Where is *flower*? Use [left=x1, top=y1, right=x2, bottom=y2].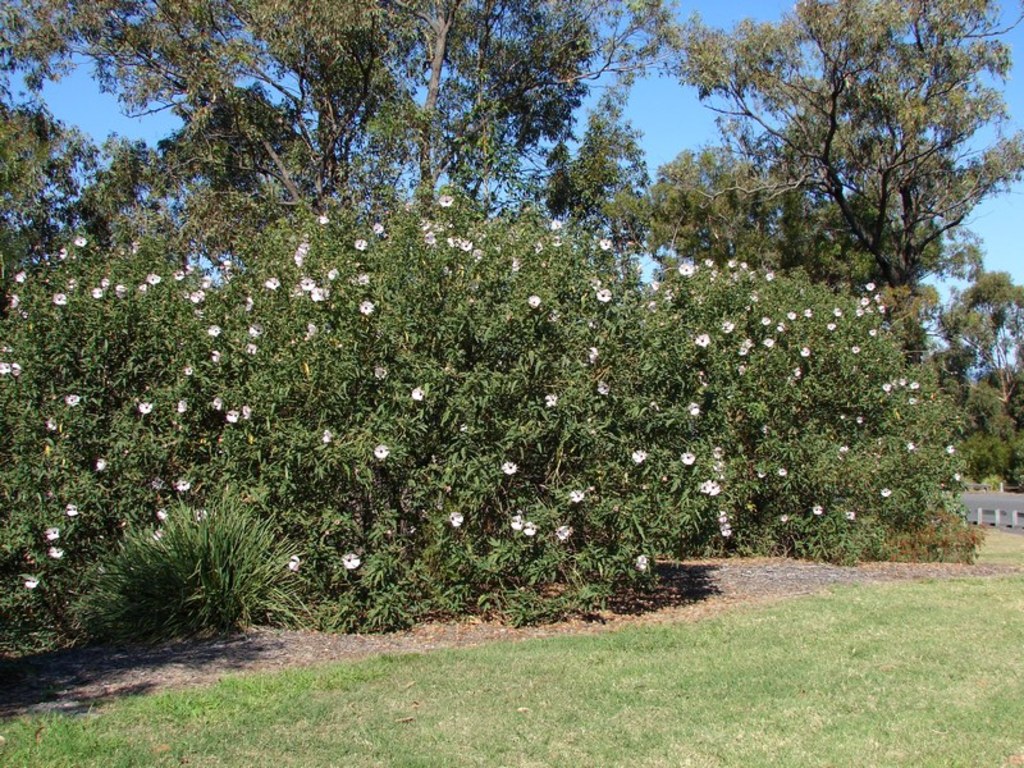
[left=325, top=266, right=340, bottom=280].
